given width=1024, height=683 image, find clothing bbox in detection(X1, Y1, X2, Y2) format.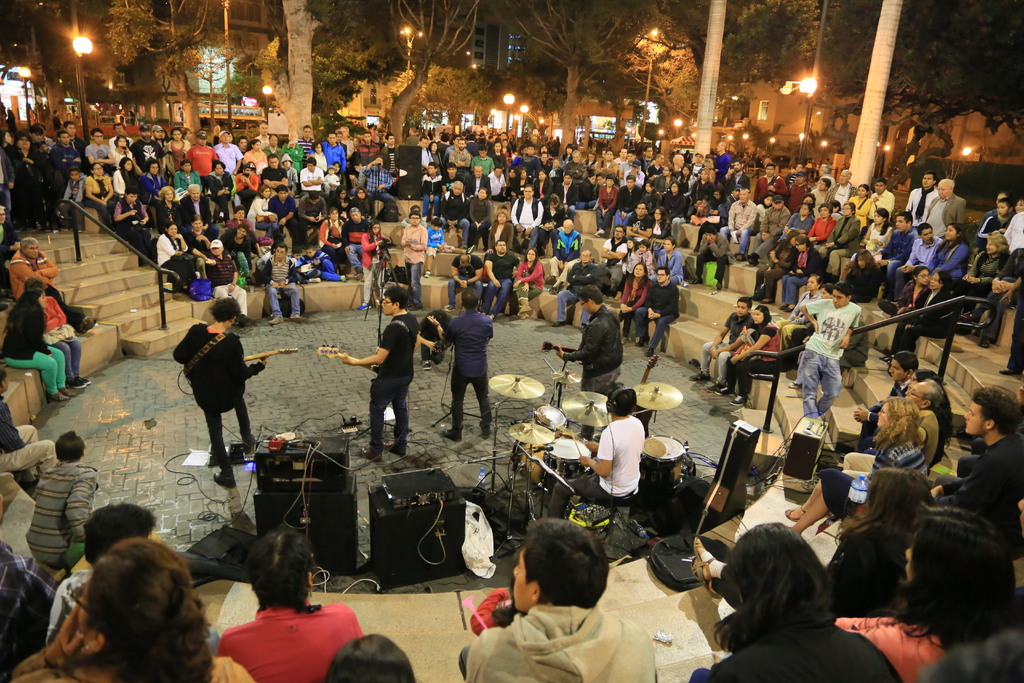
detection(834, 616, 955, 682).
